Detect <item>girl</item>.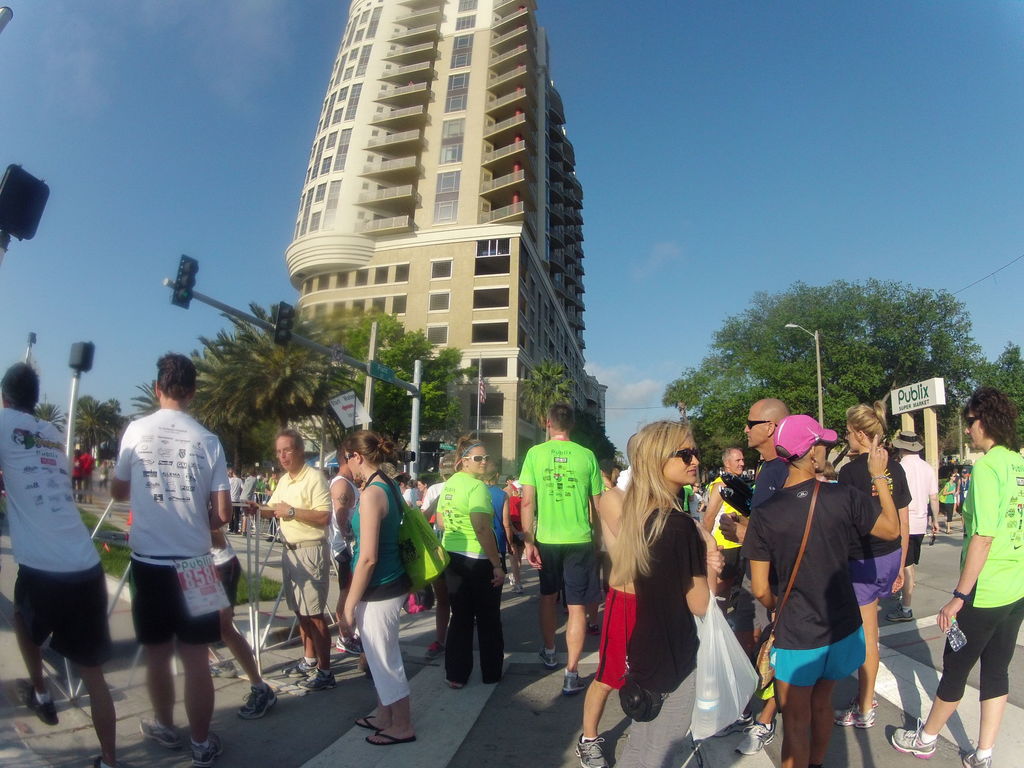
Detected at [x1=836, y1=399, x2=913, y2=729].
